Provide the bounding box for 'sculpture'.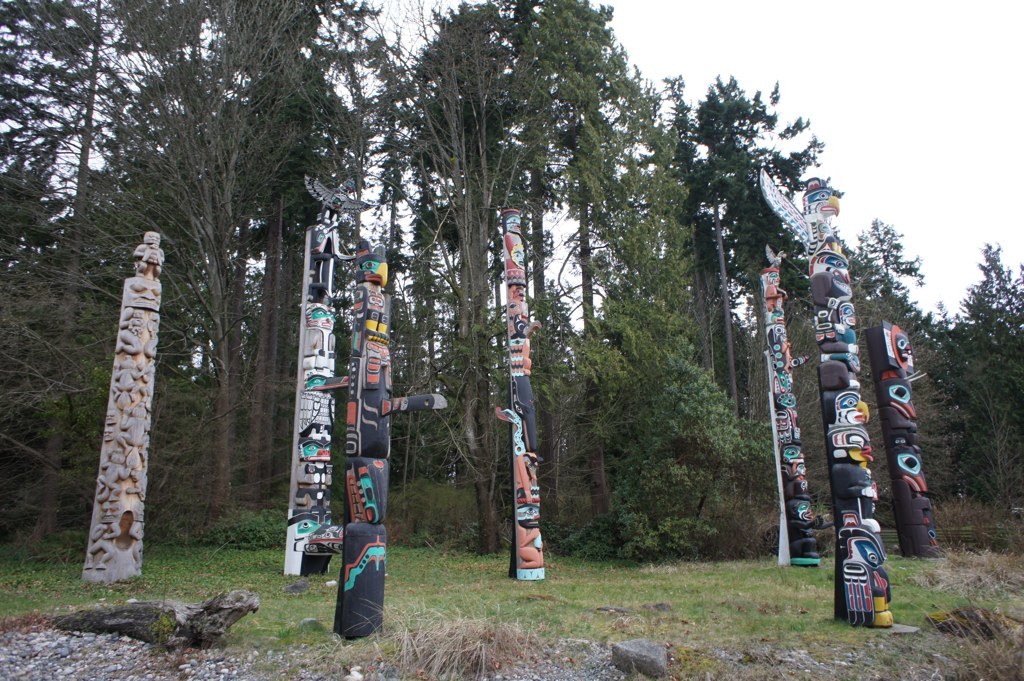
box=[764, 261, 820, 565].
